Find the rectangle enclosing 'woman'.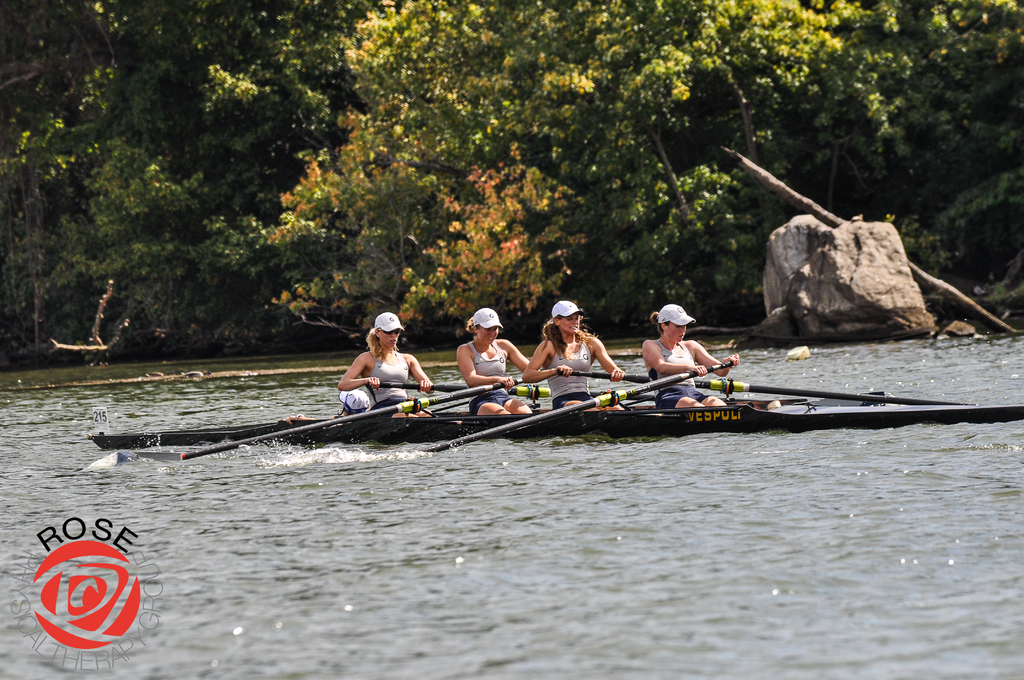
region(454, 304, 537, 419).
